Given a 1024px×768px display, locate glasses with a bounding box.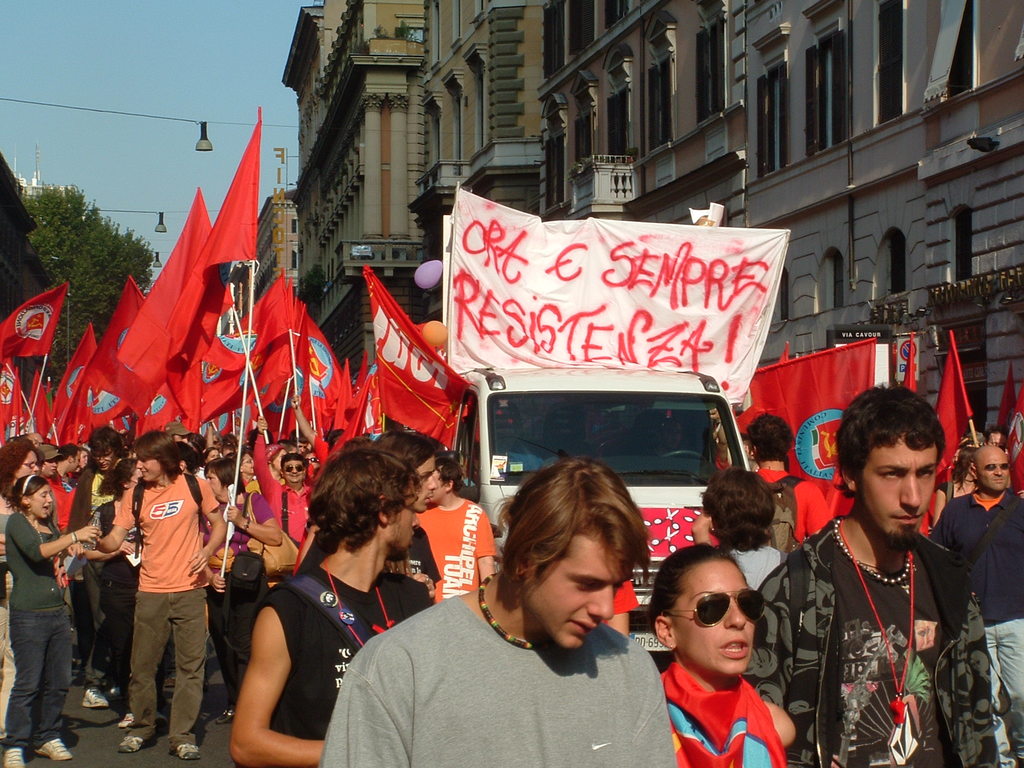
Located: [18, 456, 40, 472].
